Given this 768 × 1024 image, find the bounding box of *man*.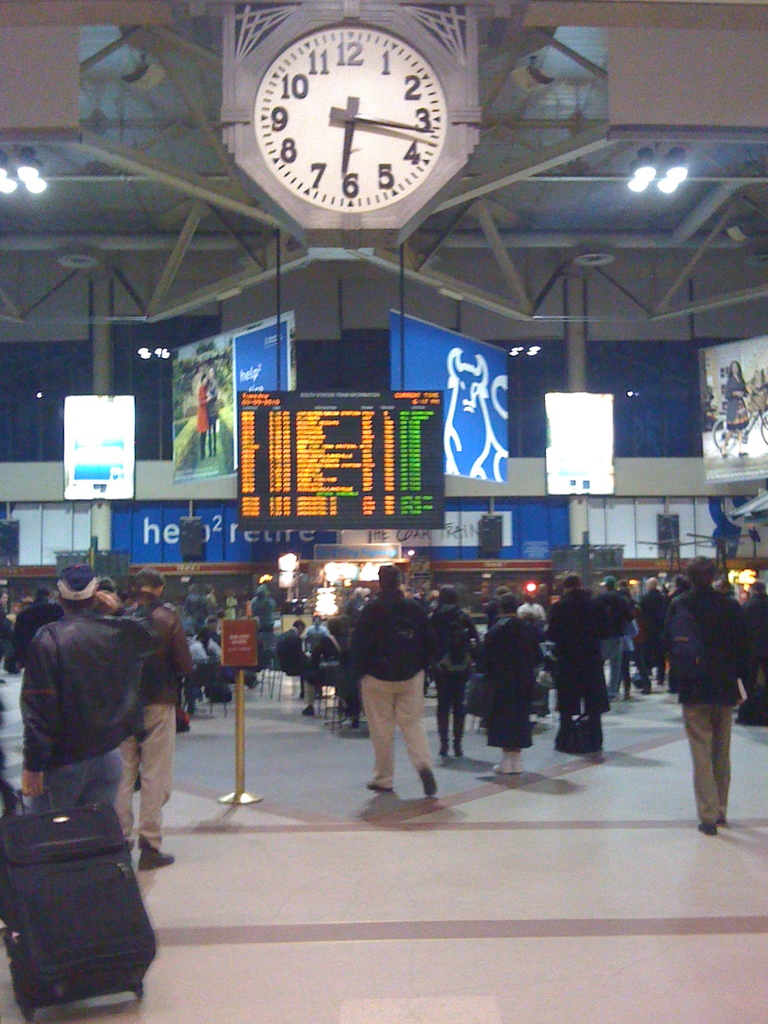
[344, 560, 436, 797].
